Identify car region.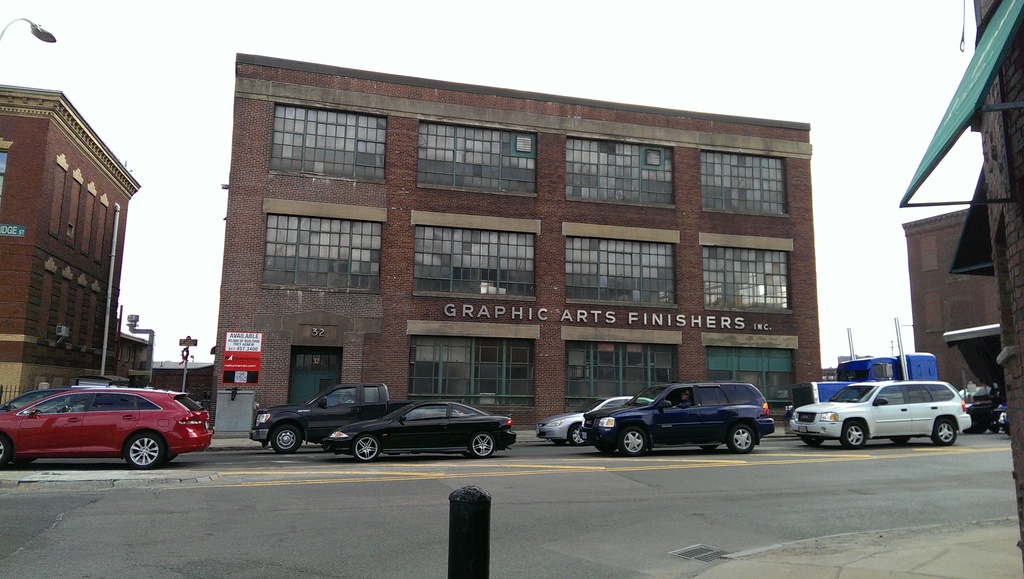
Region: 246 380 426 456.
